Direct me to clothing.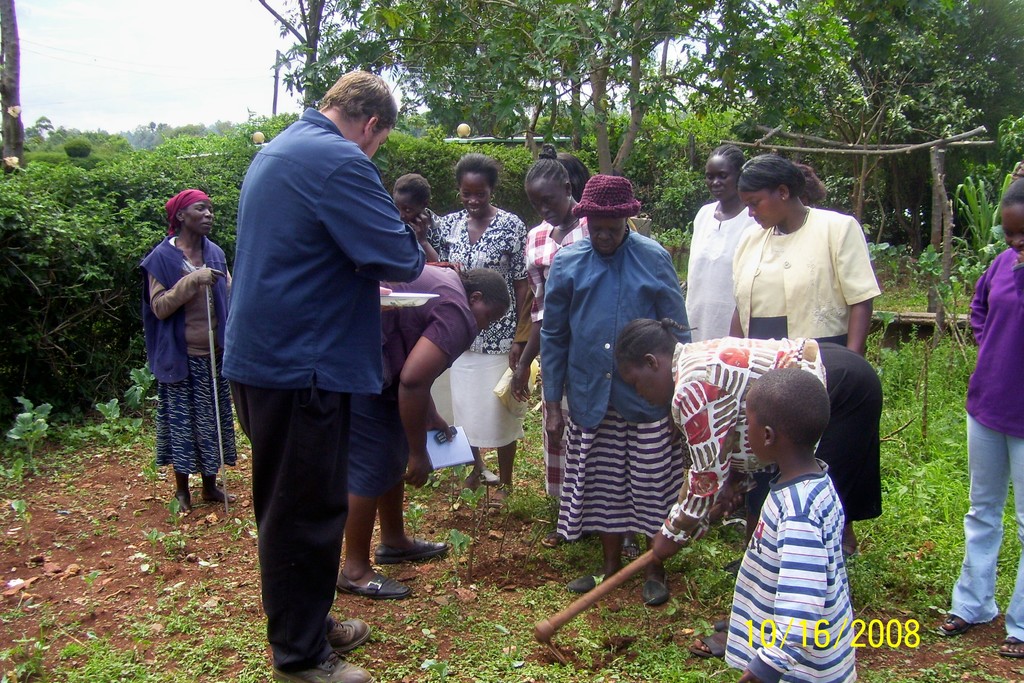
Direction: box(527, 220, 594, 509).
